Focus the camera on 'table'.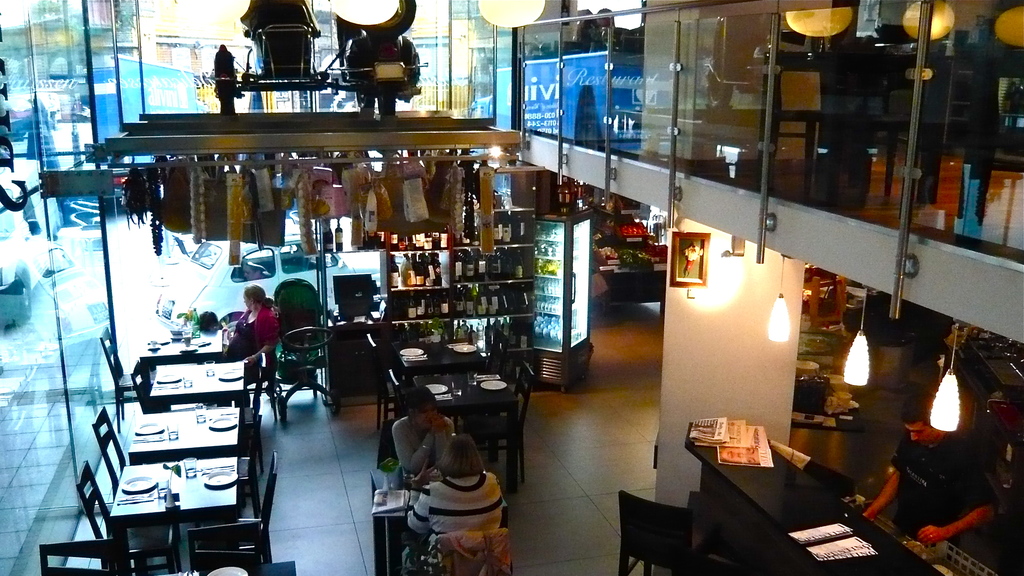
Focus region: <bbox>369, 470, 509, 575</bbox>.
